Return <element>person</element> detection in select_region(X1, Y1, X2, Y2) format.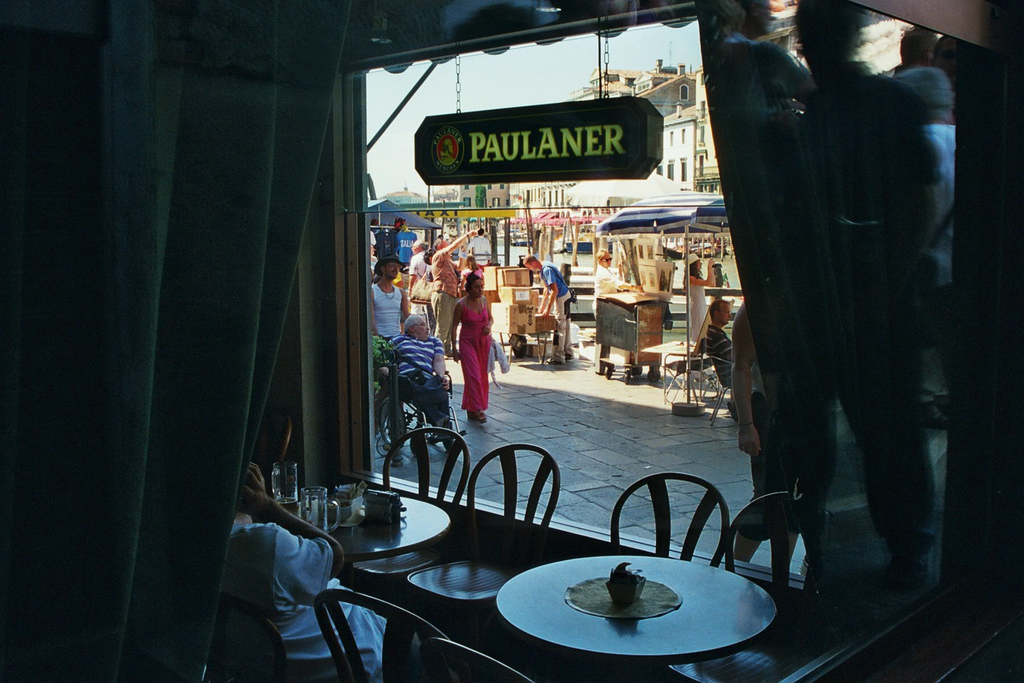
select_region(699, 295, 737, 402).
